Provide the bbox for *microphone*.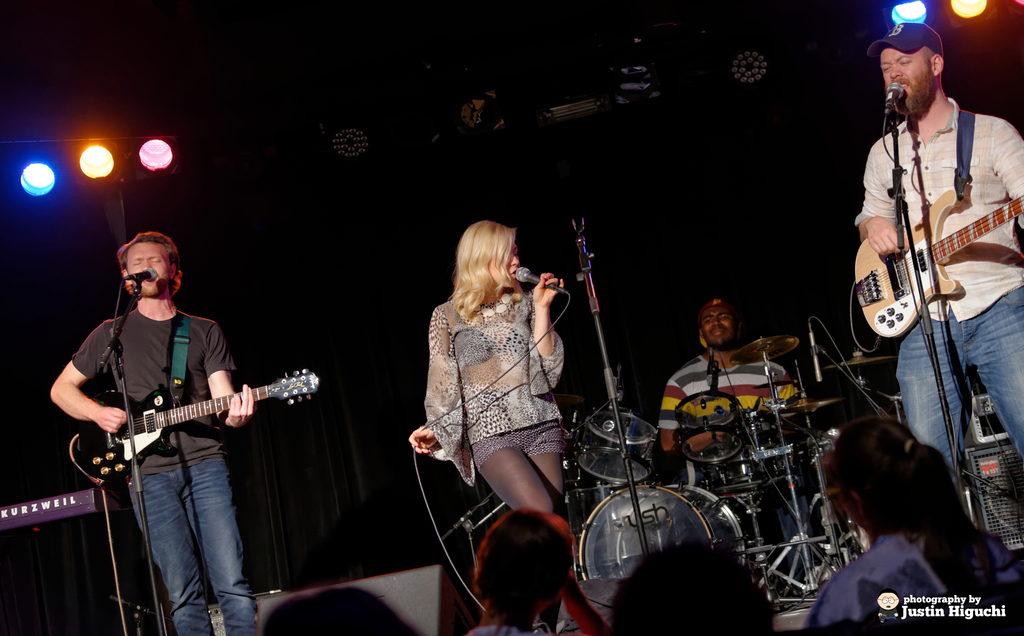
BBox(516, 266, 566, 297).
